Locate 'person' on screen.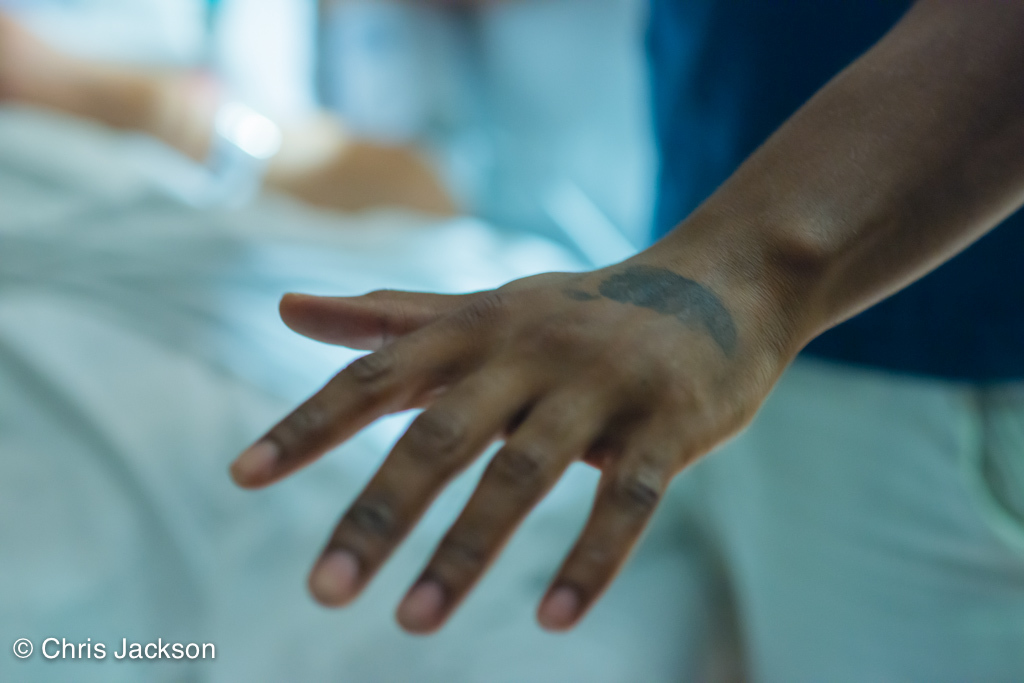
On screen at locate(228, 0, 1023, 638).
